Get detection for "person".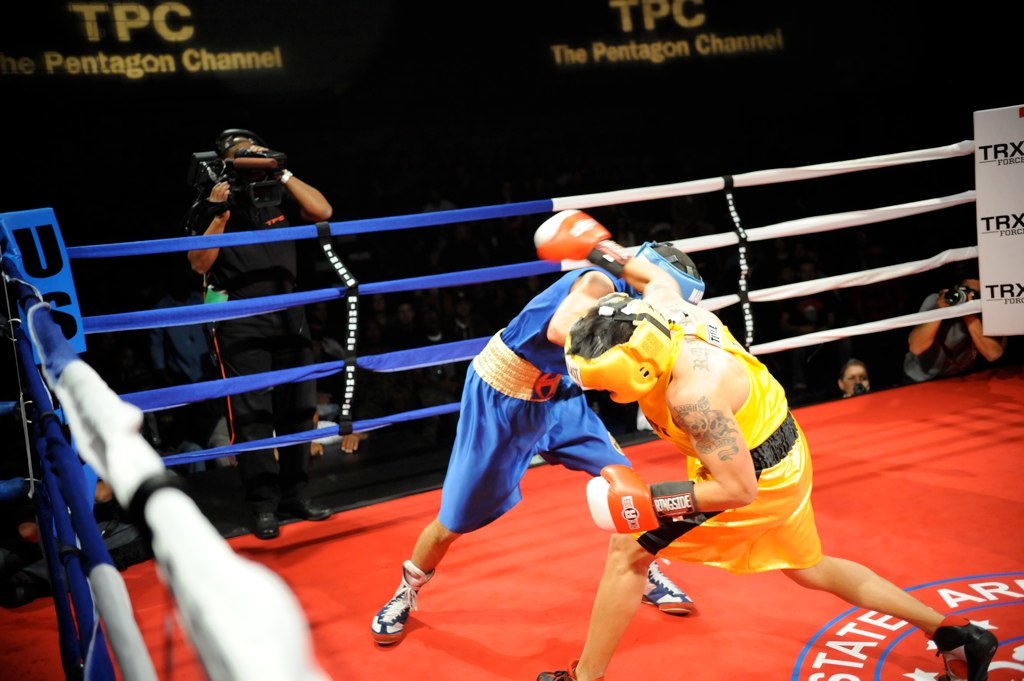
Detection: 842,359,875,393.
